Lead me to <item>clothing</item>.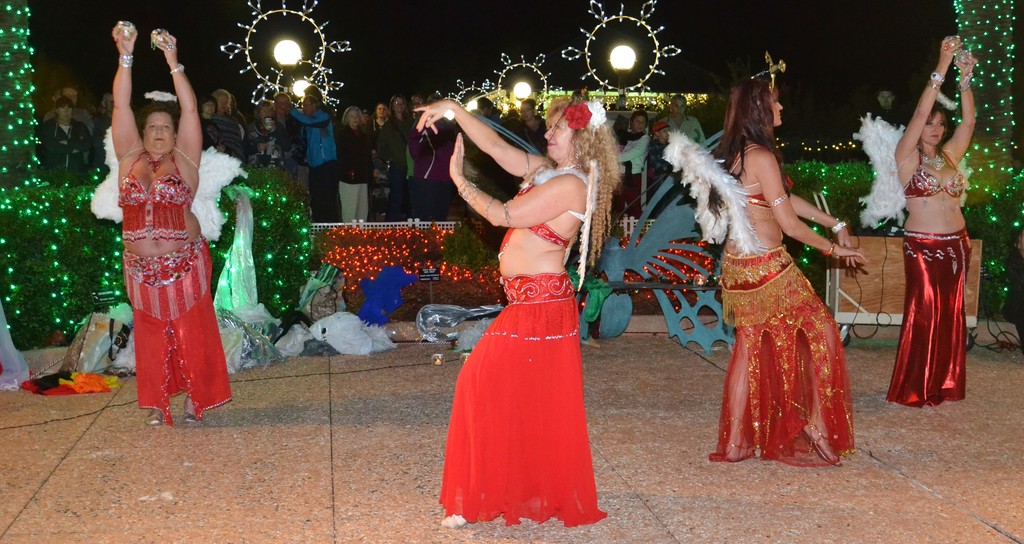
Lead to pyautogui.locateOnScreen(660, 115, 702, 142).
